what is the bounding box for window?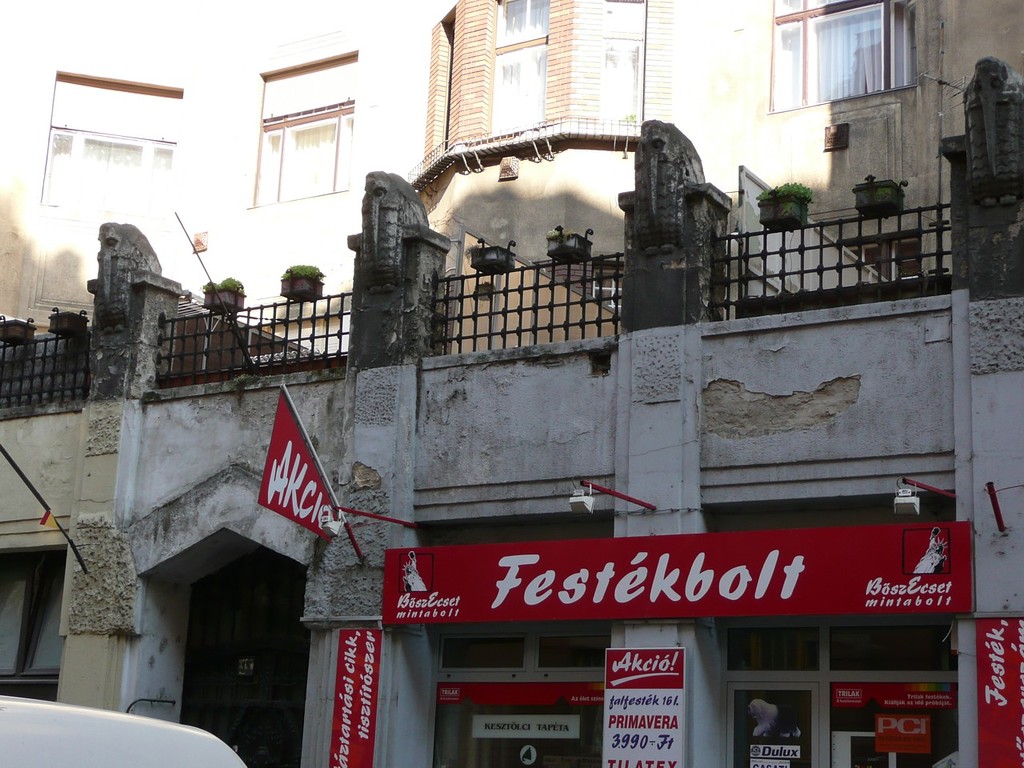
39,78,186,214.
